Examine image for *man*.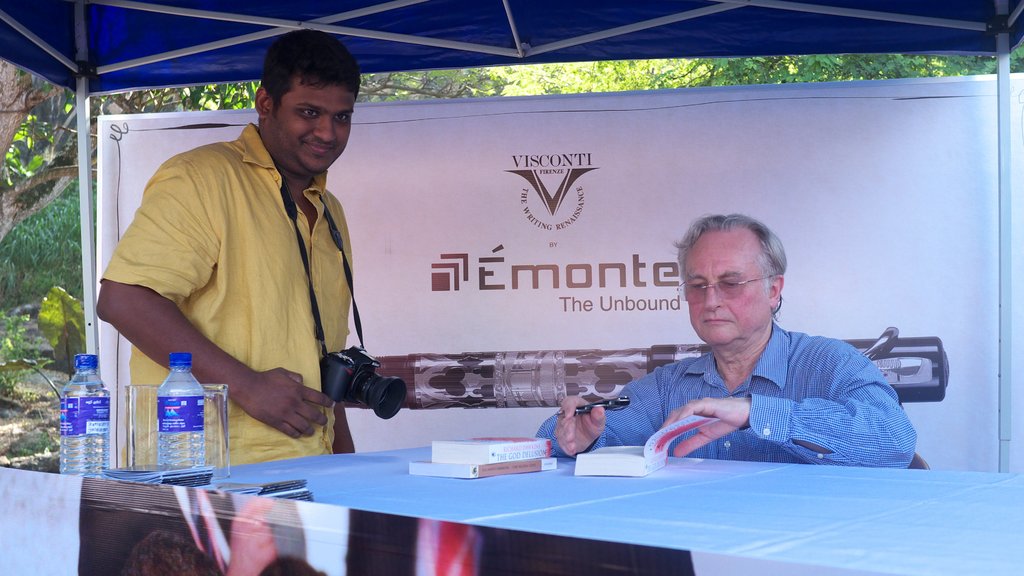
Examination result: box=[255, 556, 330, 575].
